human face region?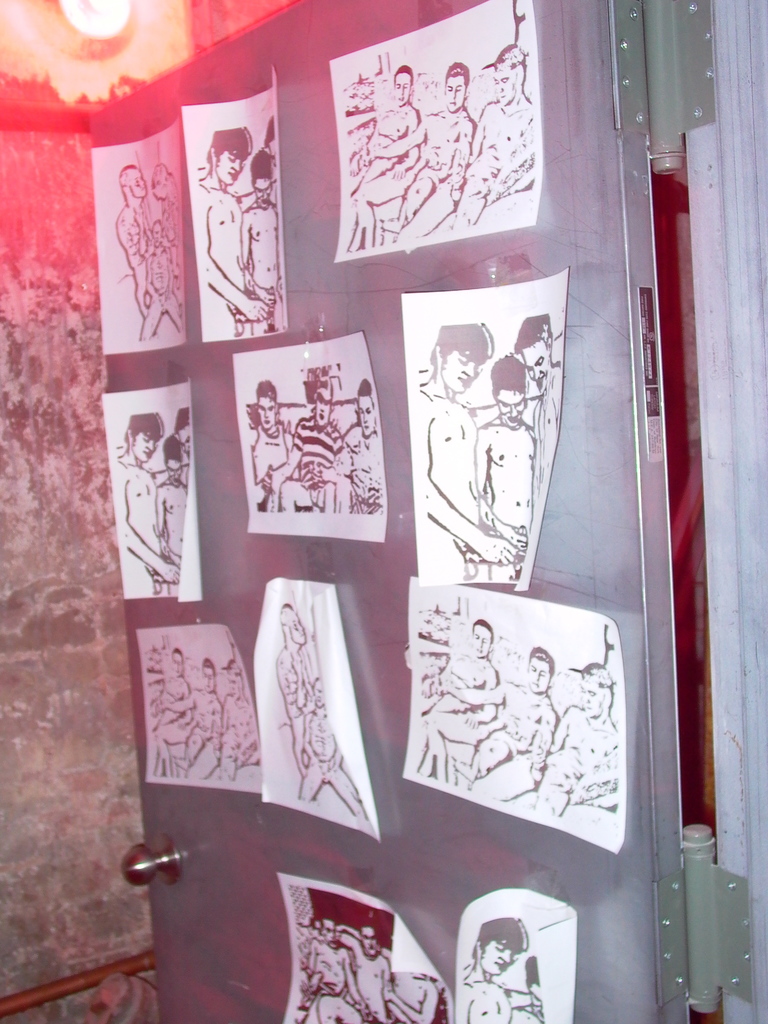
291/620/303/648
